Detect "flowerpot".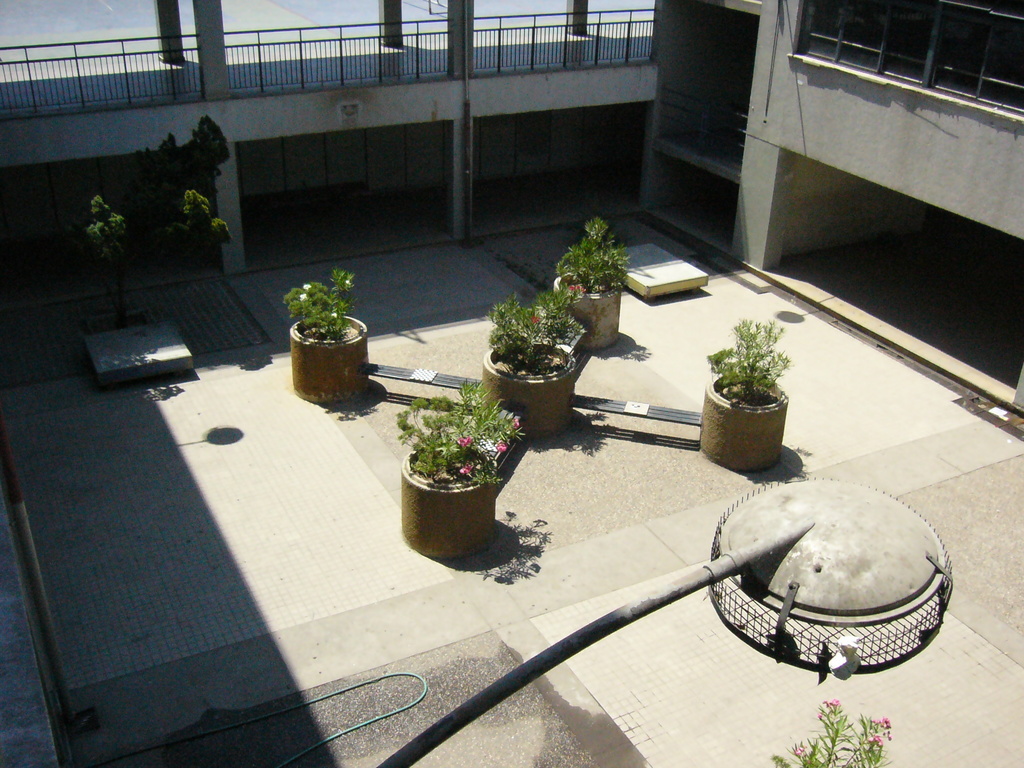
Detected at 477:344:574:438.
